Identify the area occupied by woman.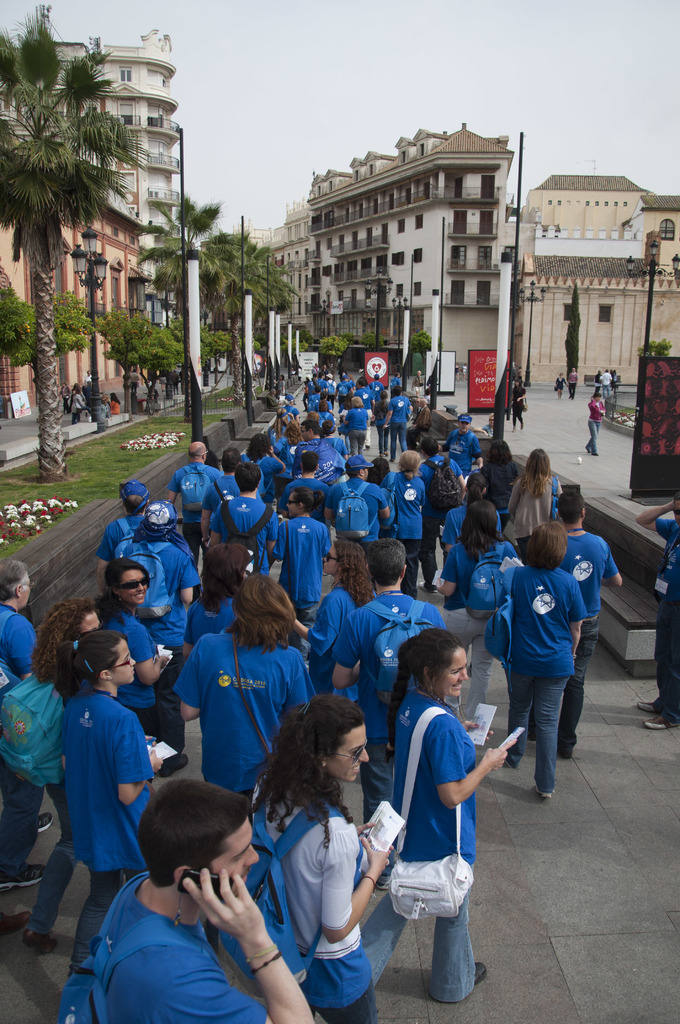
Area: [481,440,525,533].
